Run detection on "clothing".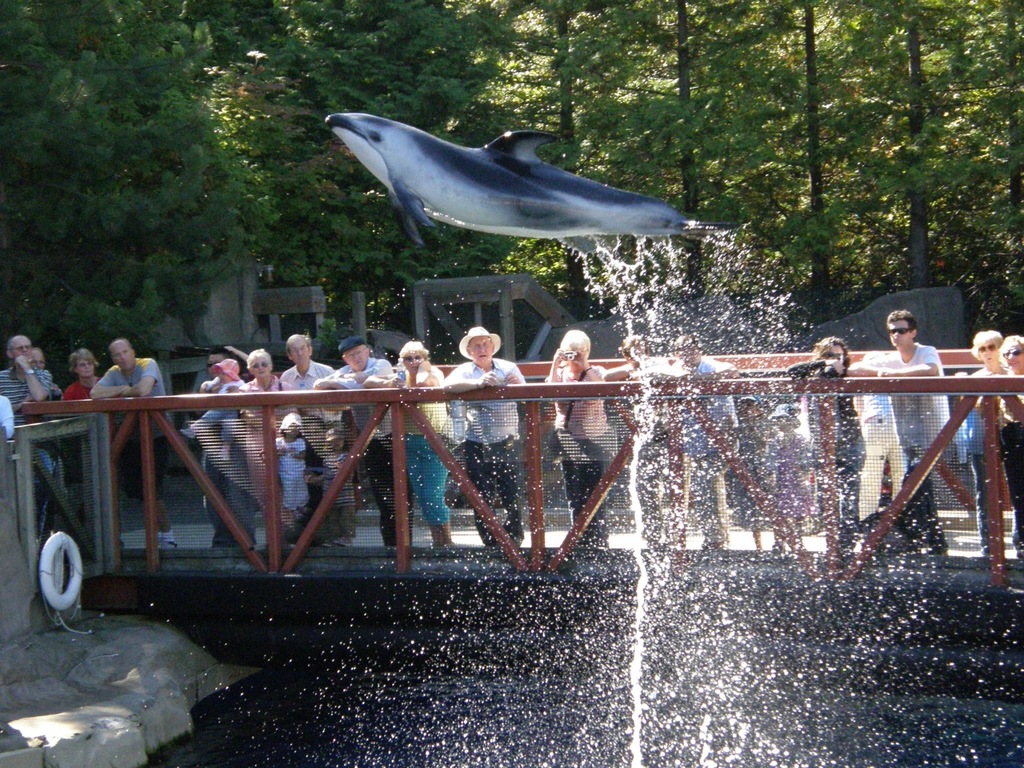
Result: 742:426:793:533.
